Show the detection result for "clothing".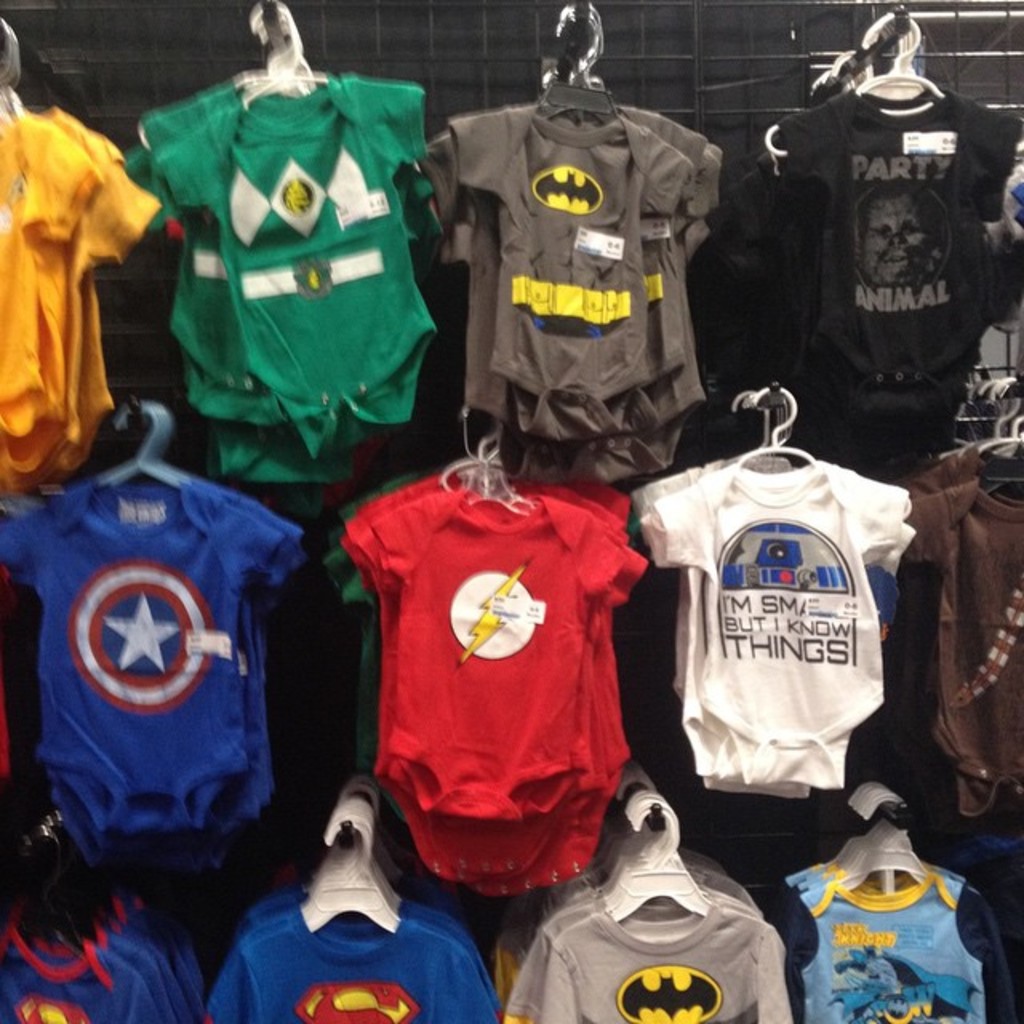
(120,59,432,488).
